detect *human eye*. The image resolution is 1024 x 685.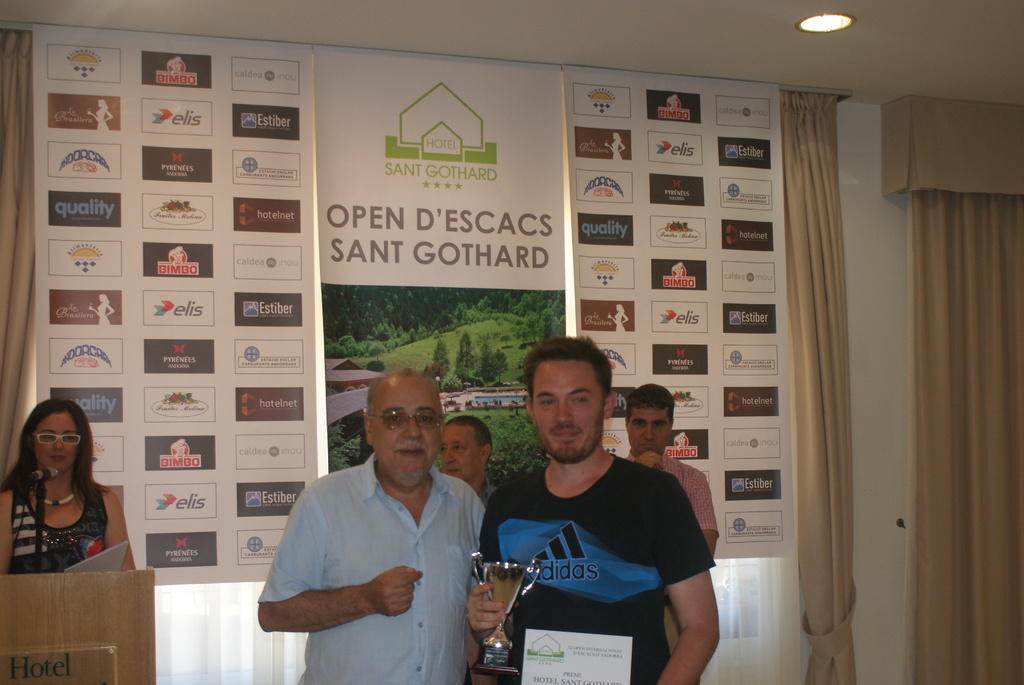
[left=417, top=411, right=435, bottom=423].
